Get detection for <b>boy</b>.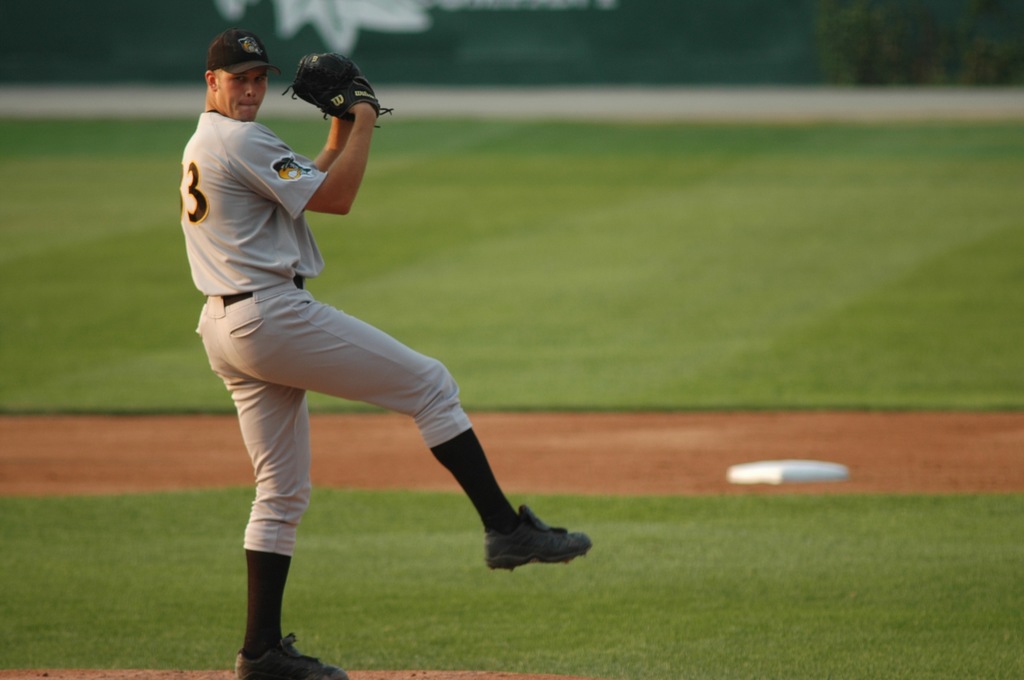
Detection: <bbox>179, 26, 593, 679</bbox>.
